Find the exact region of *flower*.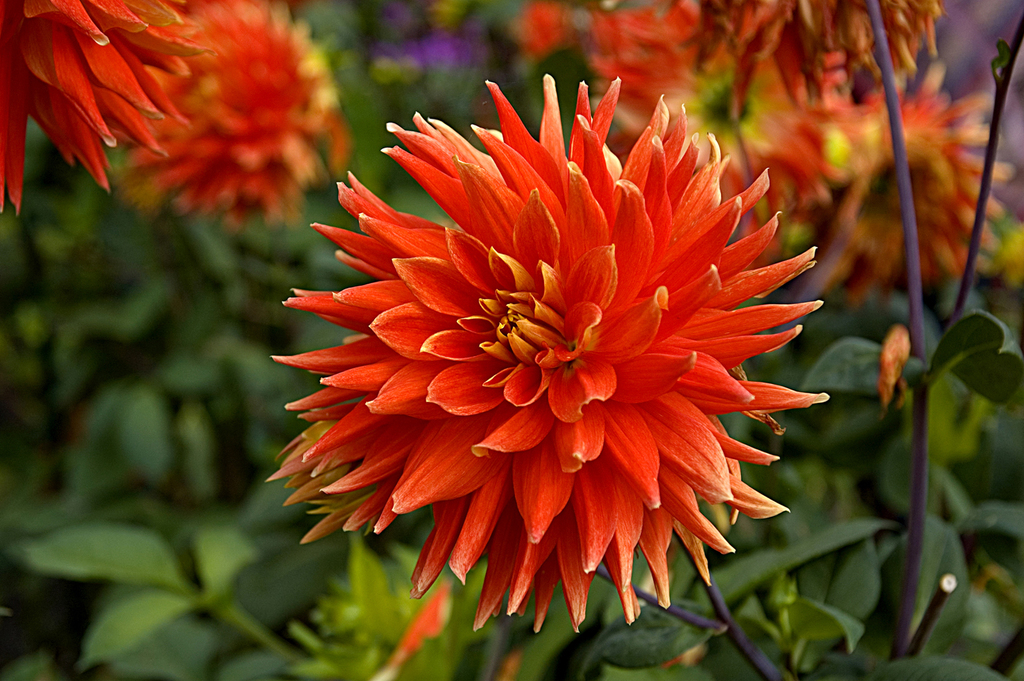
Exact region: bbox=[590, 0, 858, 250].
